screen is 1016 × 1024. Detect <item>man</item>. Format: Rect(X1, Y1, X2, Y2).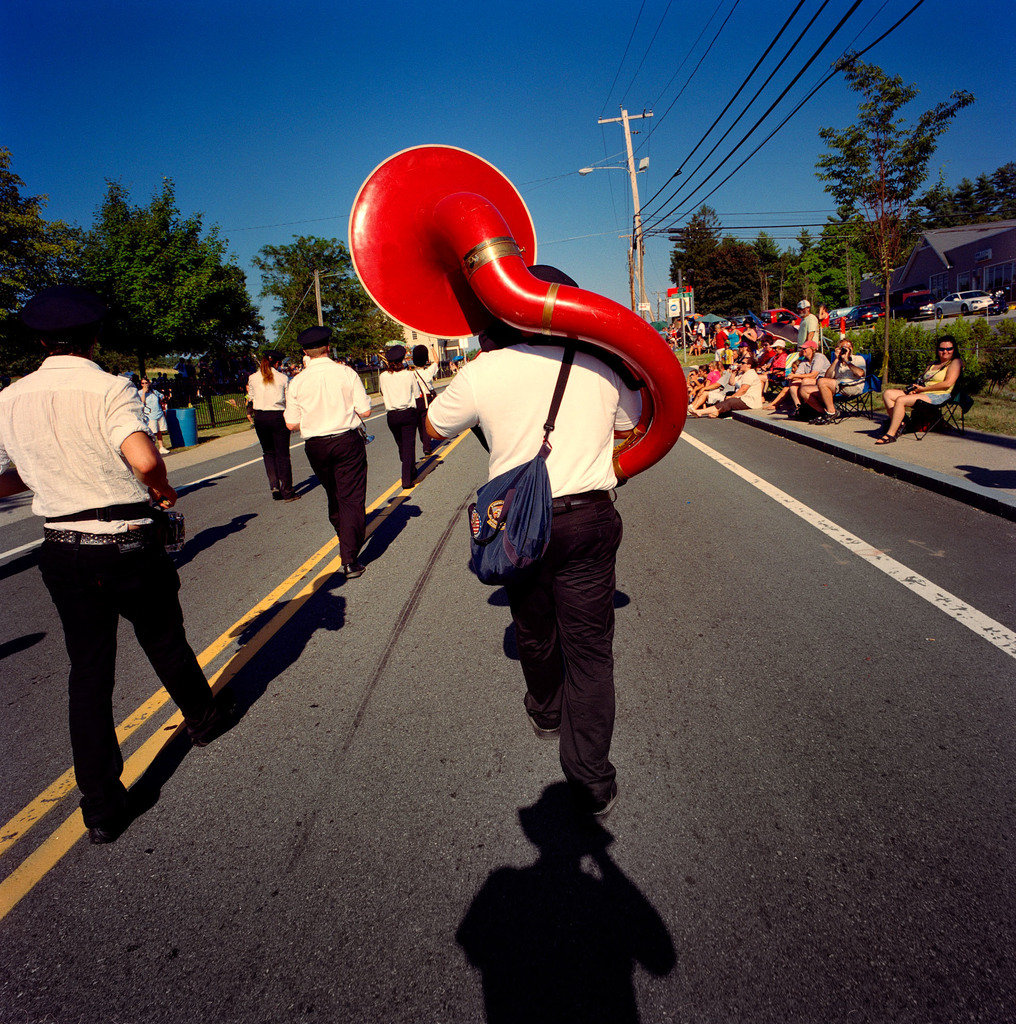
Rect(800, 335, 864, 426).
